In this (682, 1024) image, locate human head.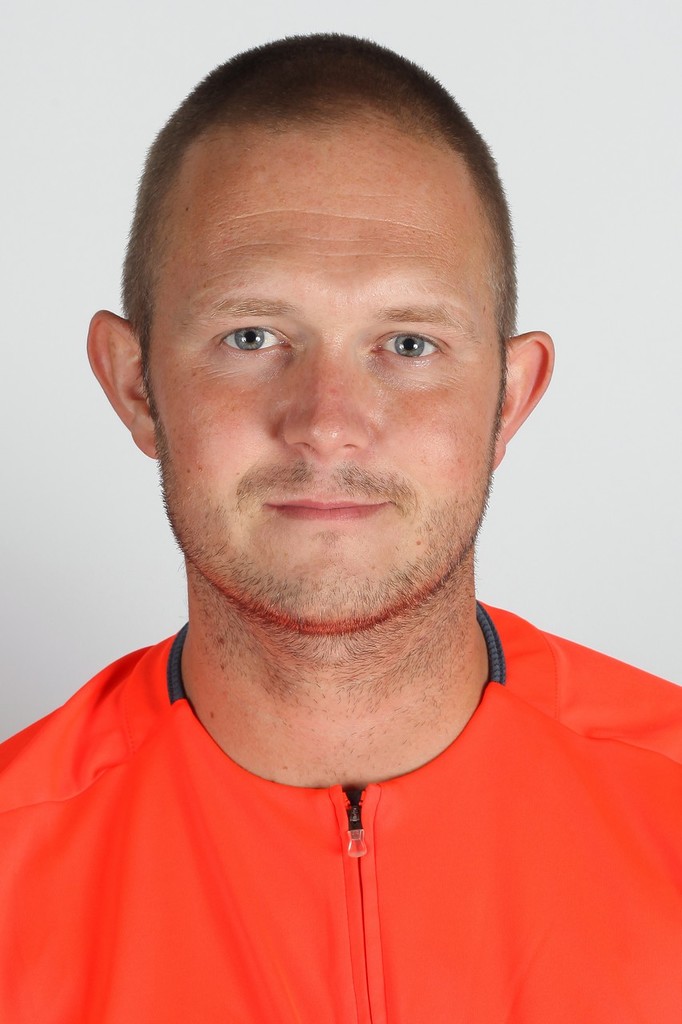
Bounding box: {"left": 127, "top": 19, "right": 561, "bottom": 667}.
